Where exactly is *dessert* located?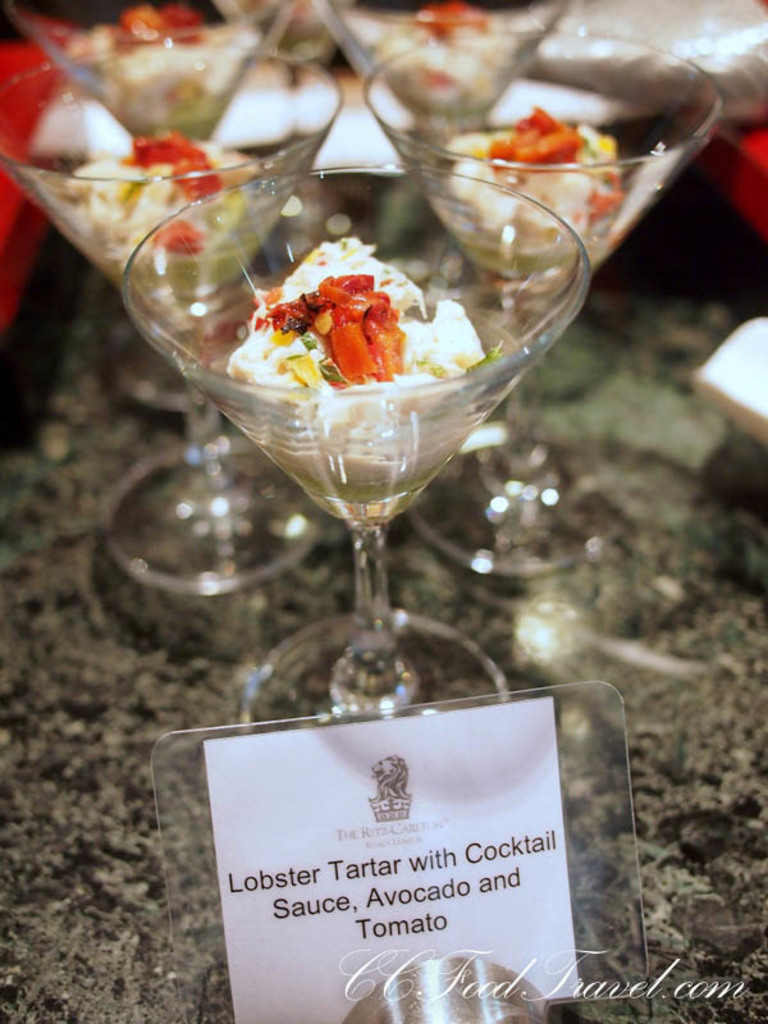
Its bounding box is (197,237,498,413).
